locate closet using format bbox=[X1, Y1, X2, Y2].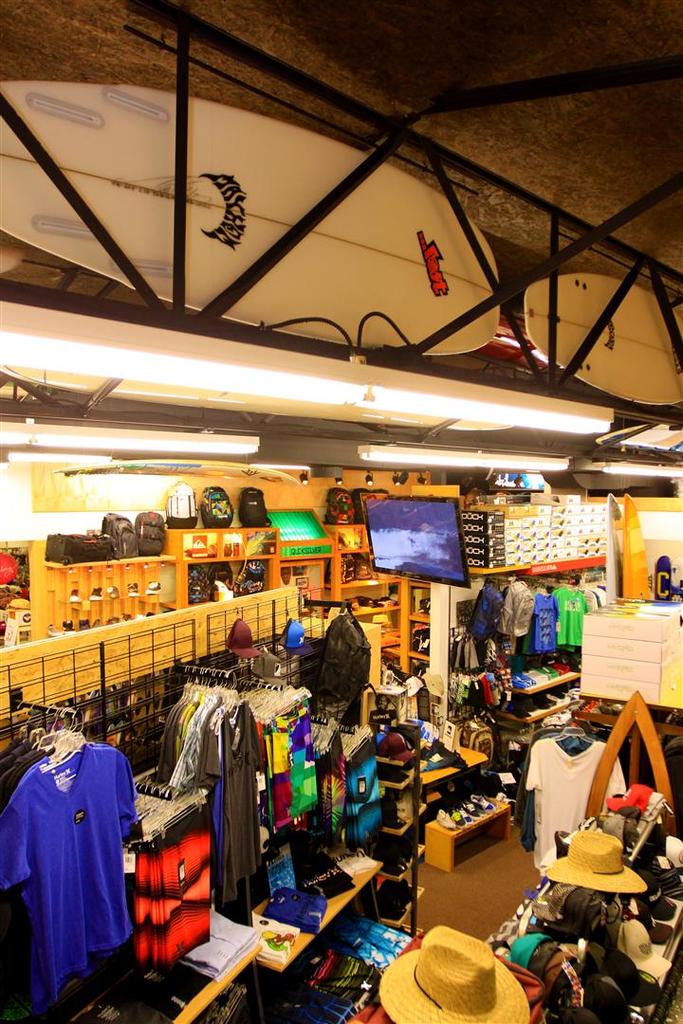
bbox=[0, 492, 682, 1023].
